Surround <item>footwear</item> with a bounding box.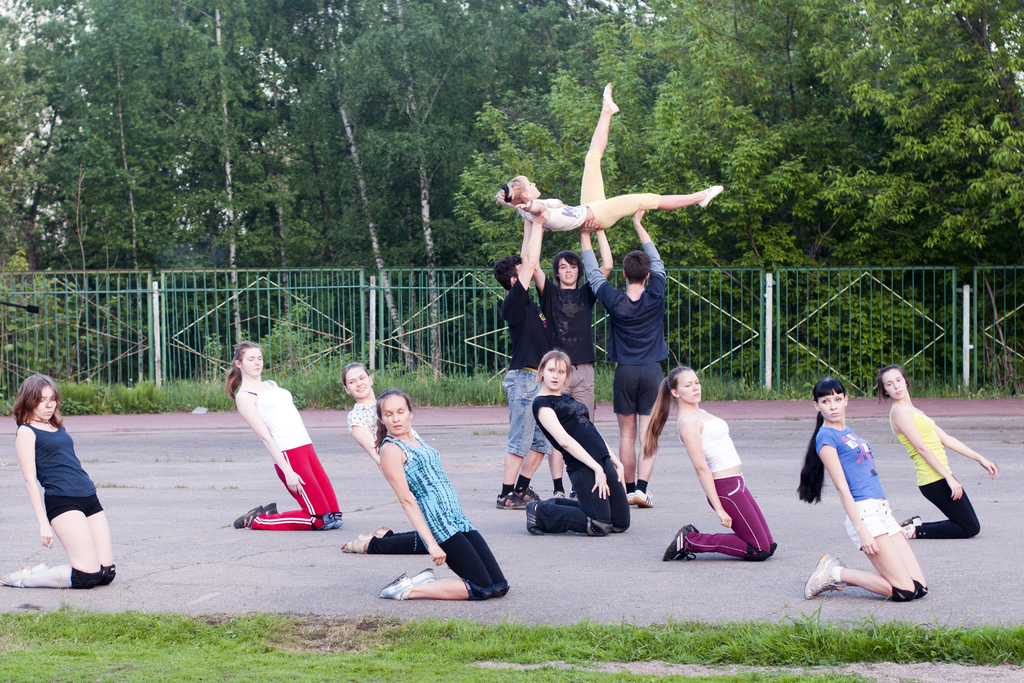
266 500 276 509.
